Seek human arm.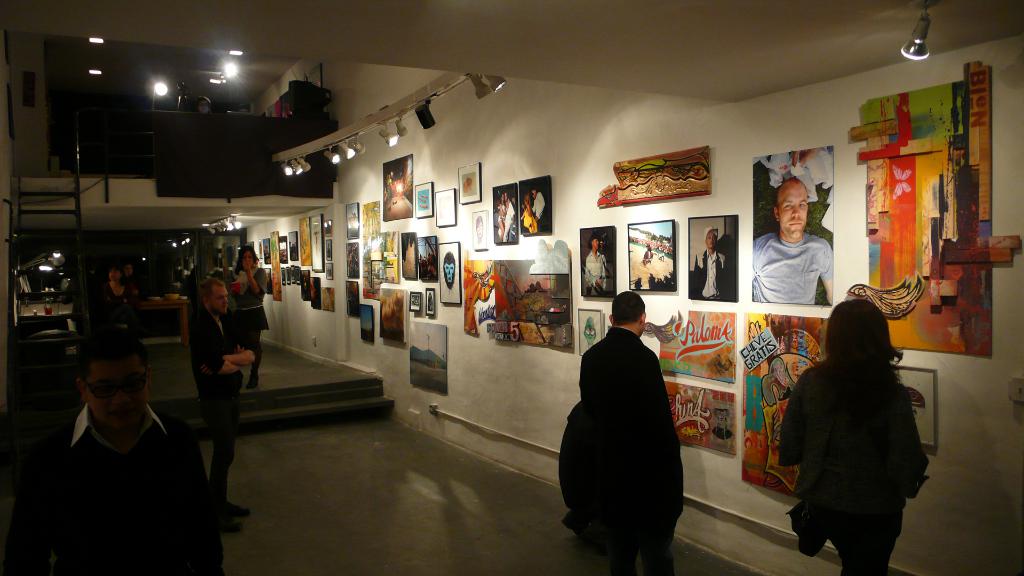
891:377:936:502.
